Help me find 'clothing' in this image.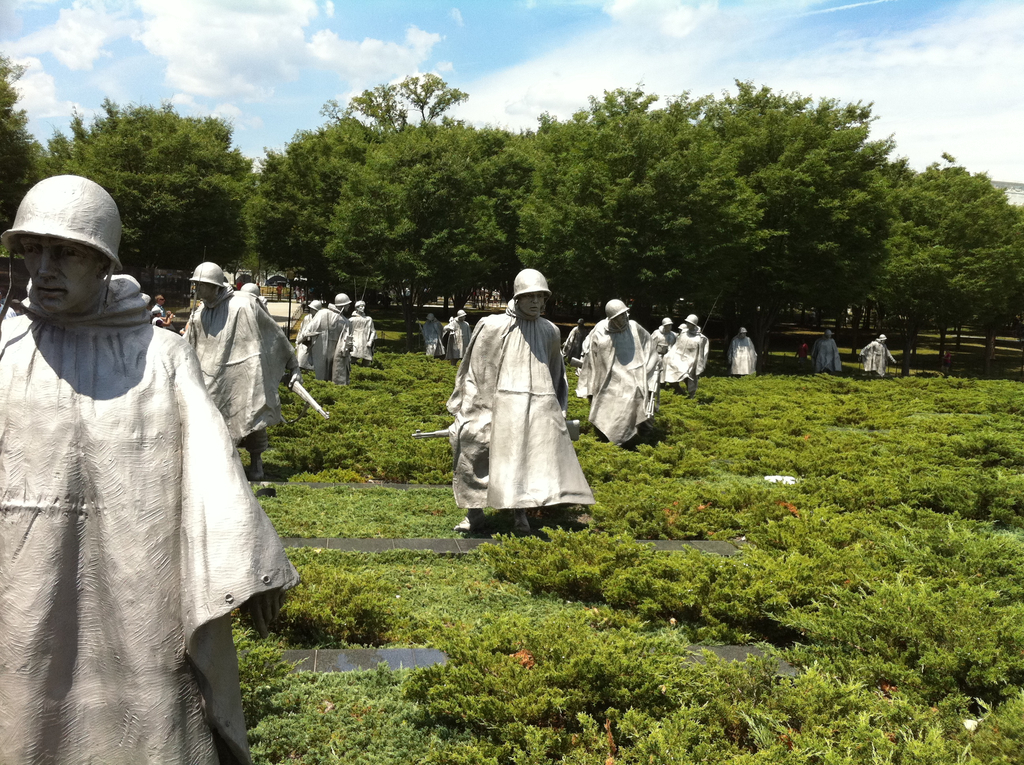
Found it: [658,325,707,391].
